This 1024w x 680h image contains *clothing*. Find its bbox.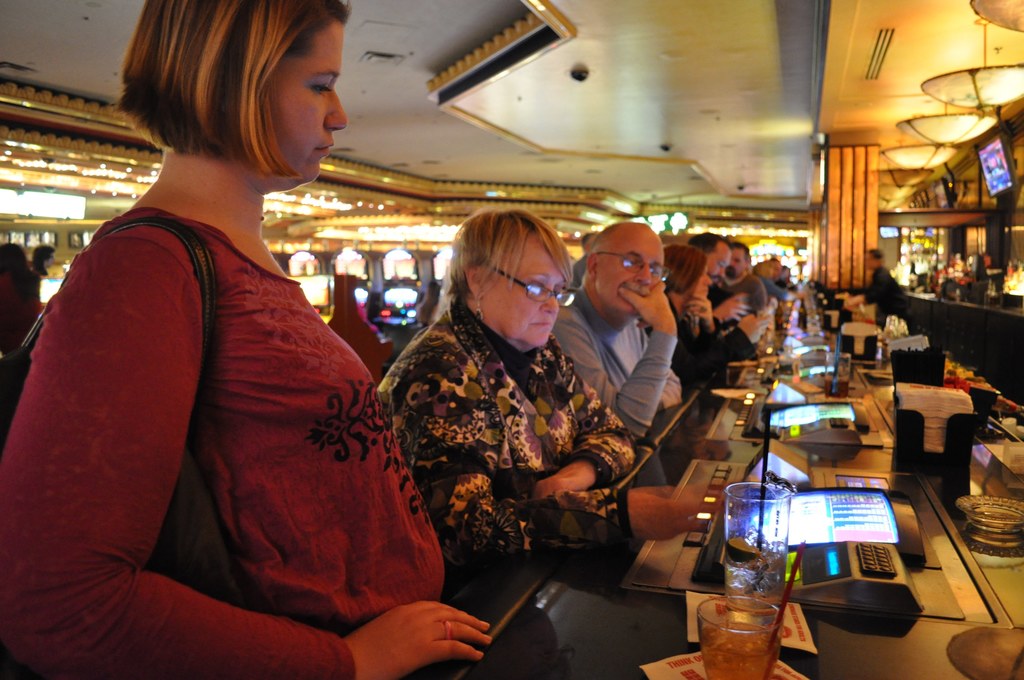
(x1=369, y1=294, x2=639, y2=585).
